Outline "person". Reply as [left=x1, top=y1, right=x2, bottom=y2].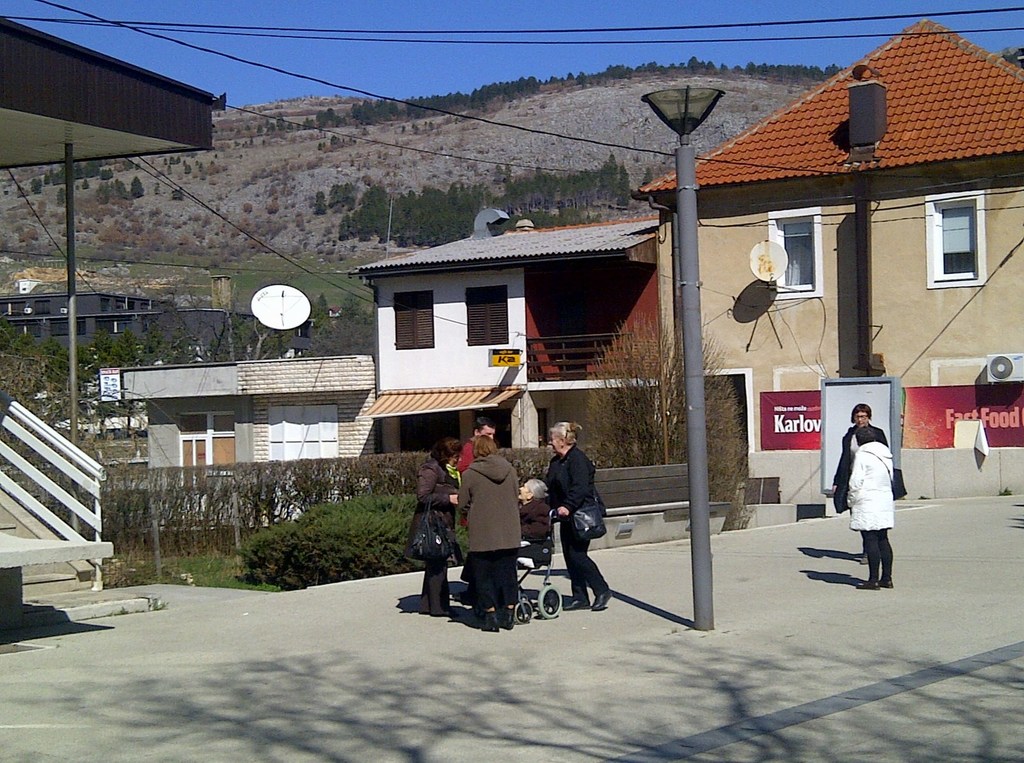
[left=844, top=422, right=897, bottom=592].
